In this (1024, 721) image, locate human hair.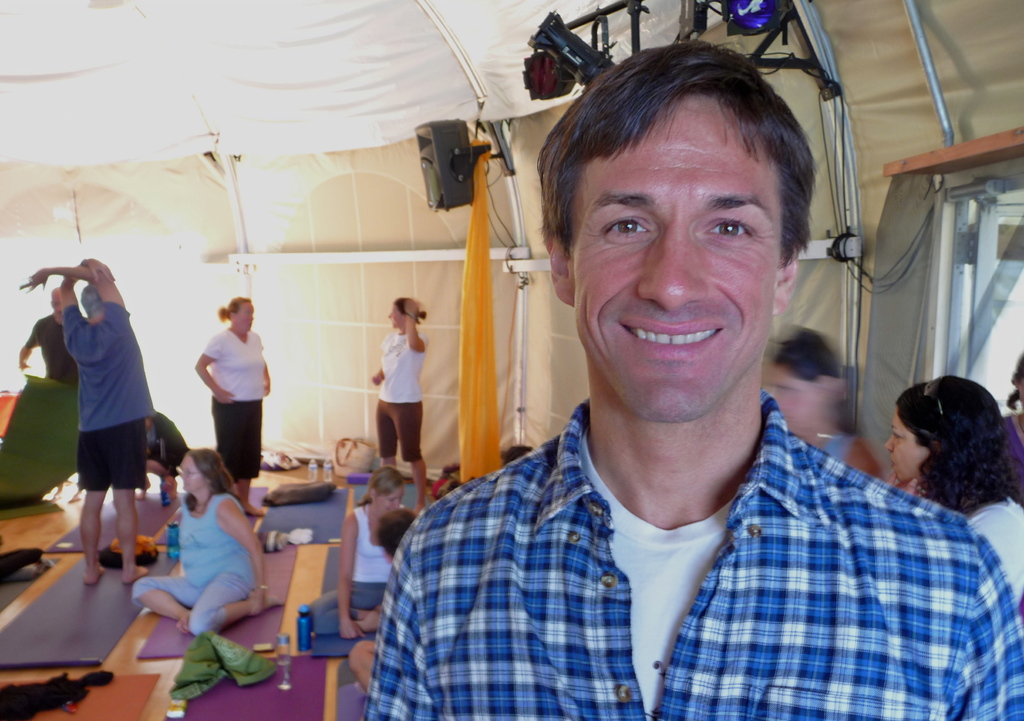
Bounding box: 768,330,865,441.
